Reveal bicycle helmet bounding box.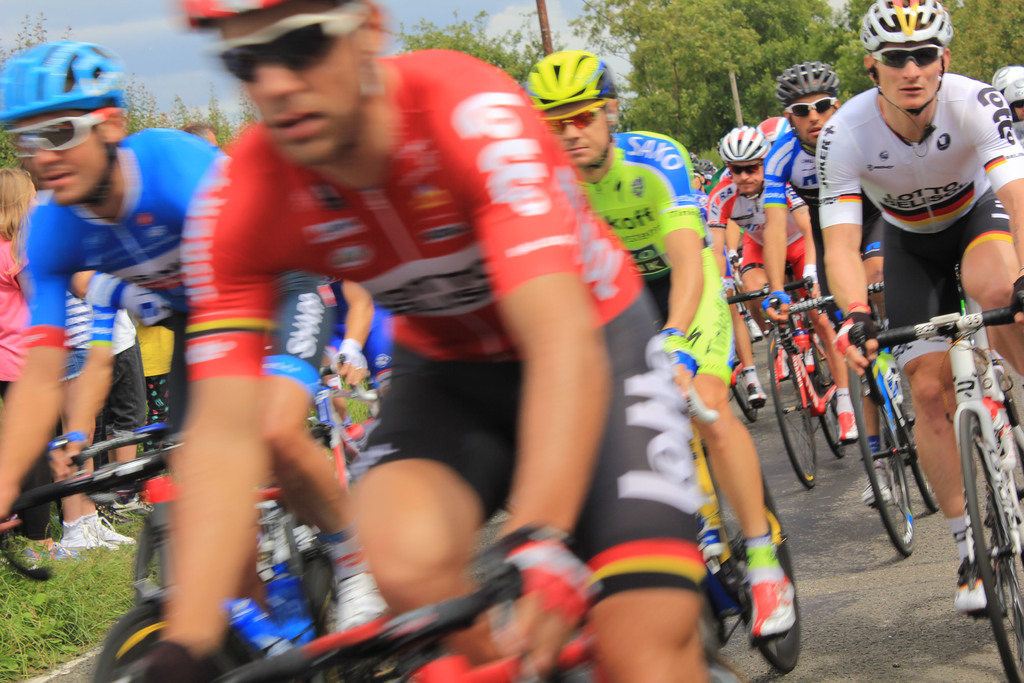
Revealed: 771, 60, 840, 148.
